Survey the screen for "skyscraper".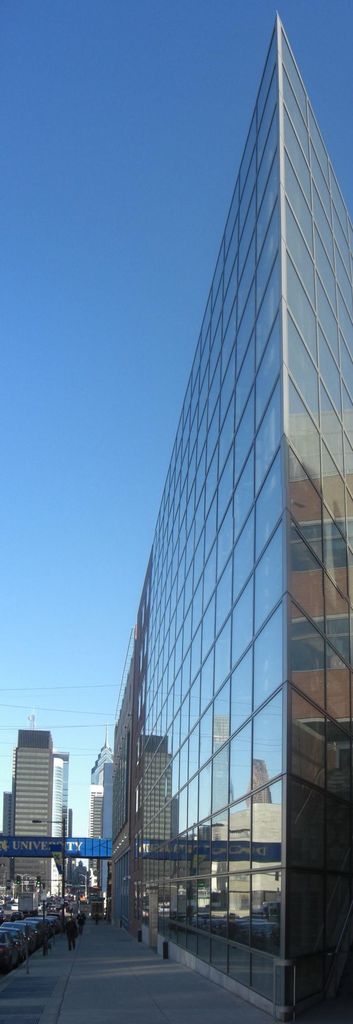
Survey found: x1=83 y1=729 x2=110 y2=899.
